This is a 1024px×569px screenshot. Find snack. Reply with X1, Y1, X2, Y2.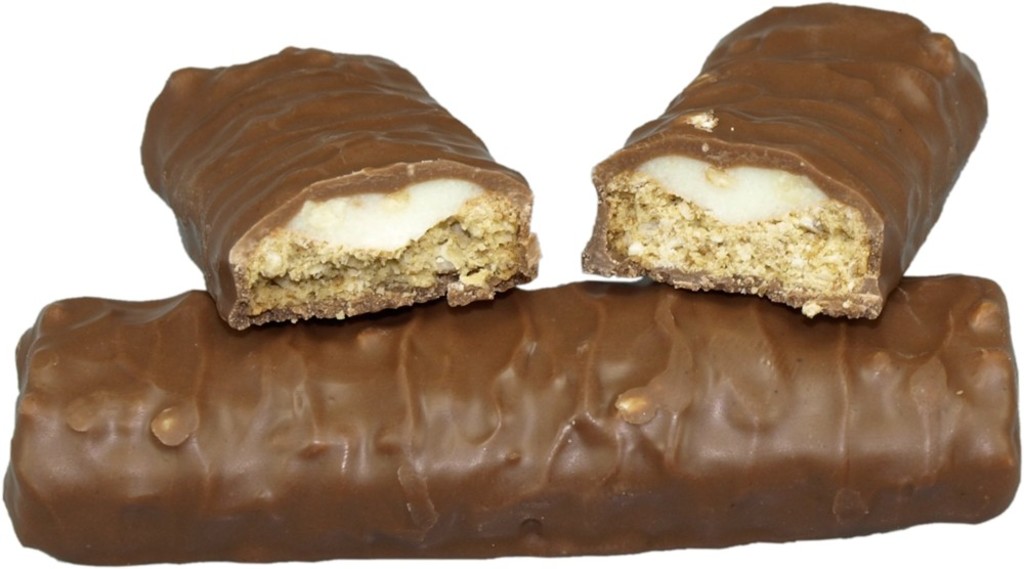
573, 0, 1000, 324.
